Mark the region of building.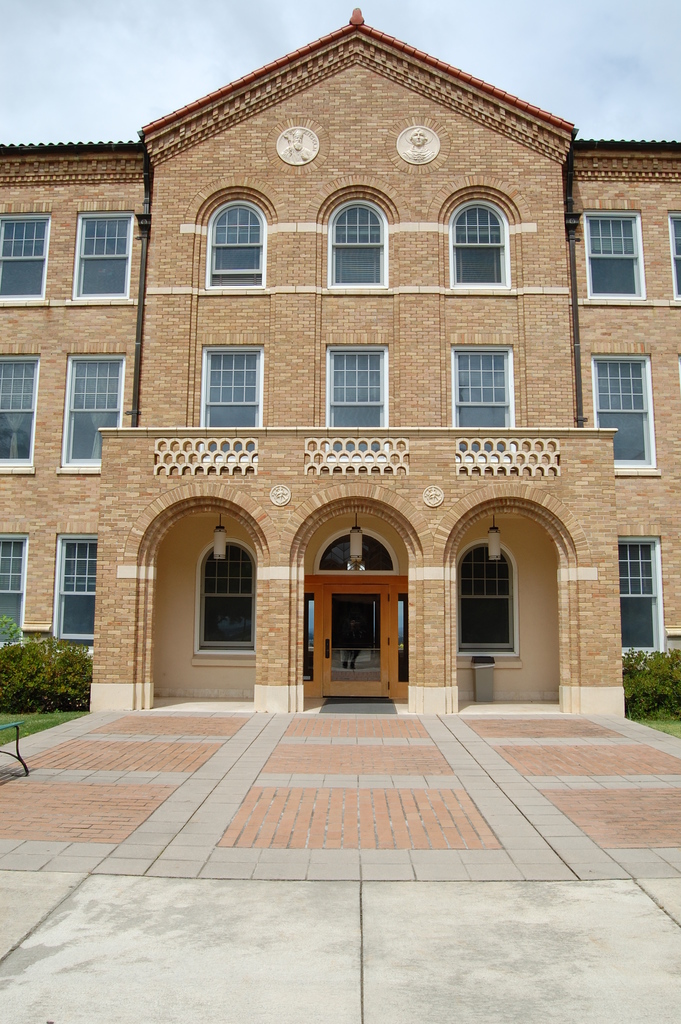
Region: <box>0,6,680,720</box>.
